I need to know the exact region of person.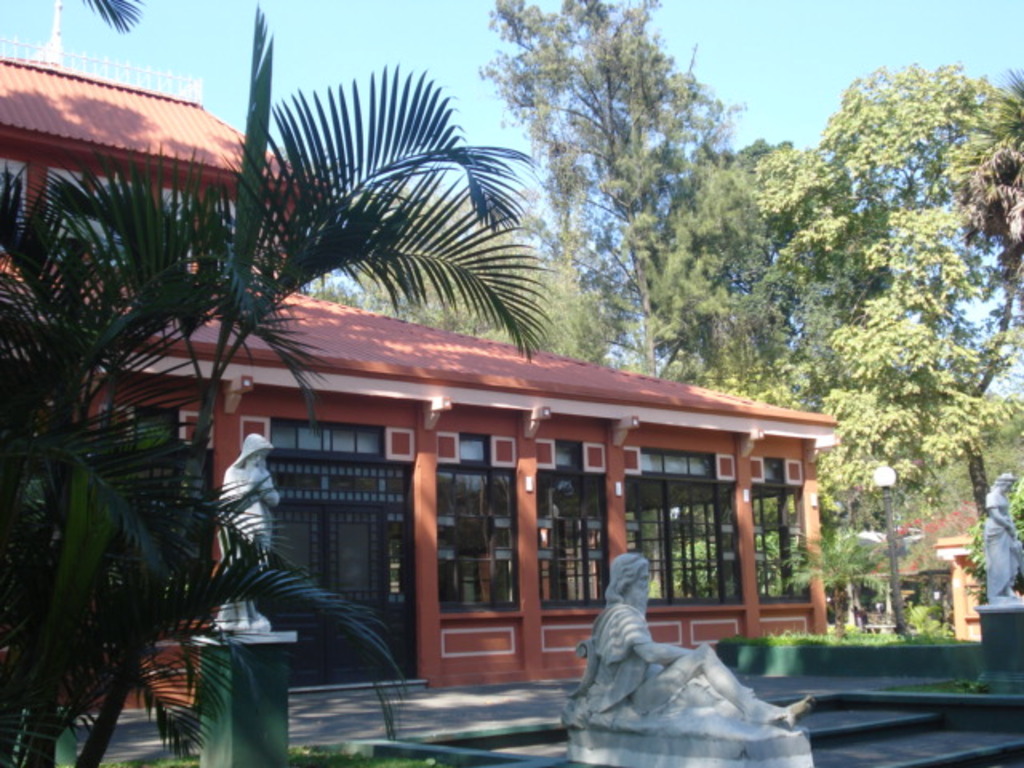
Region: <region>216, 437, 282, 626</region>.
